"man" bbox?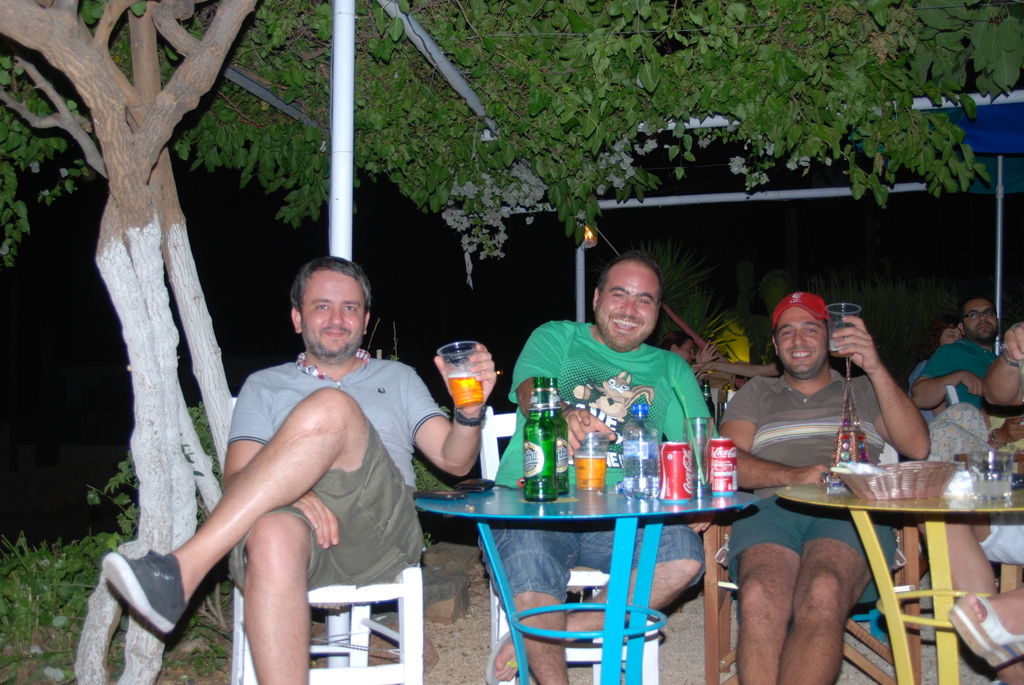
bbox=(478, 251, 719, 684)
